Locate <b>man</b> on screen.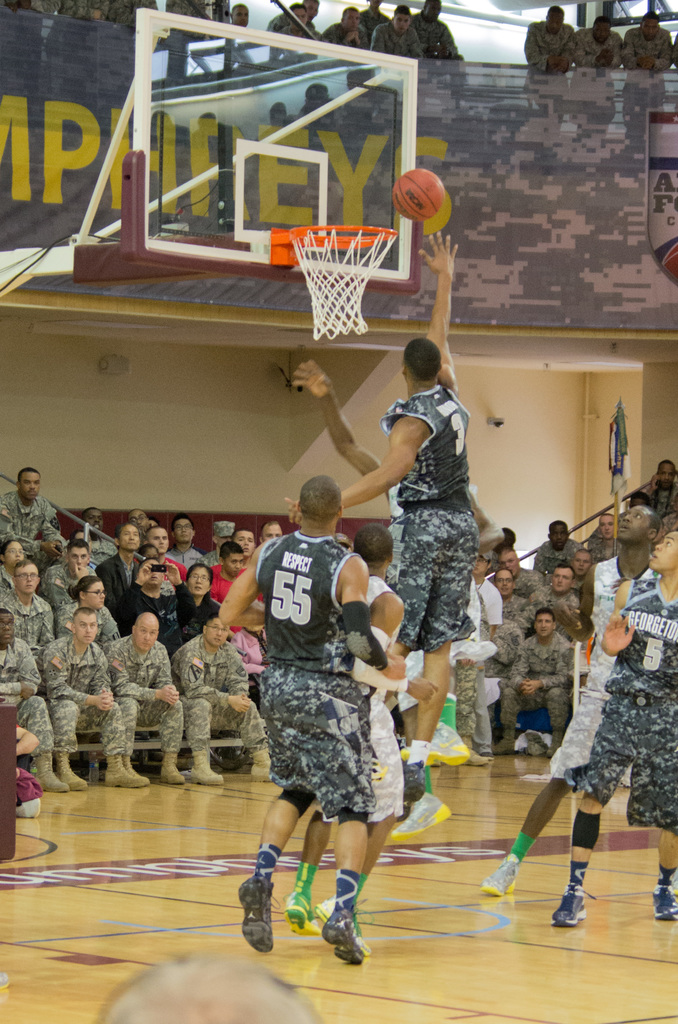
On screen at [275,517,382,954].
